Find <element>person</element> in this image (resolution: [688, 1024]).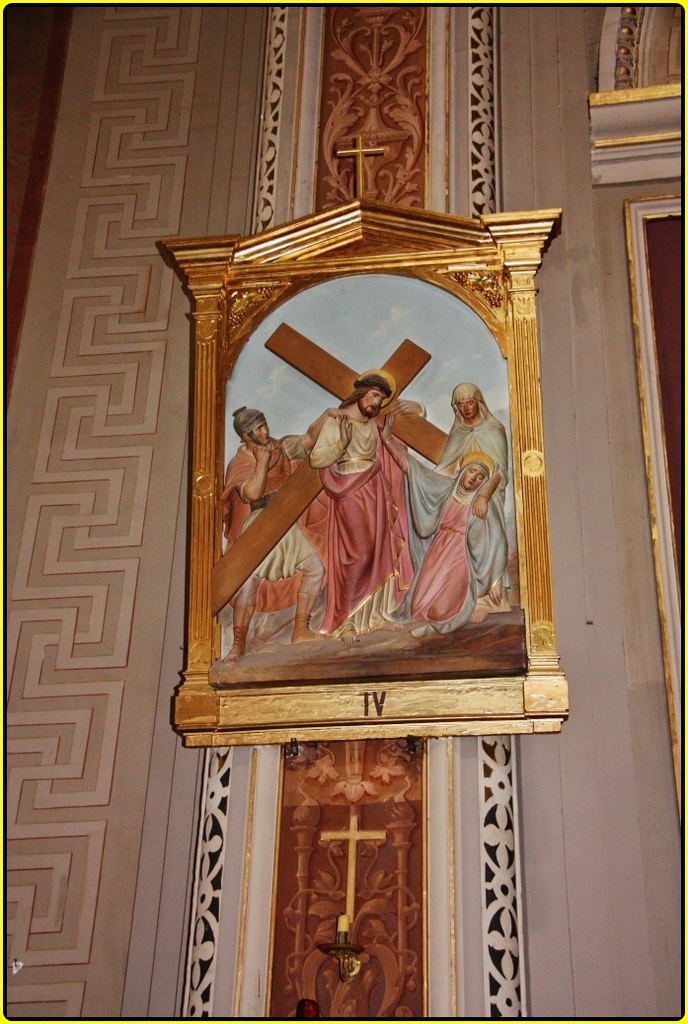
bbox=[379, 406, 496, 635].
